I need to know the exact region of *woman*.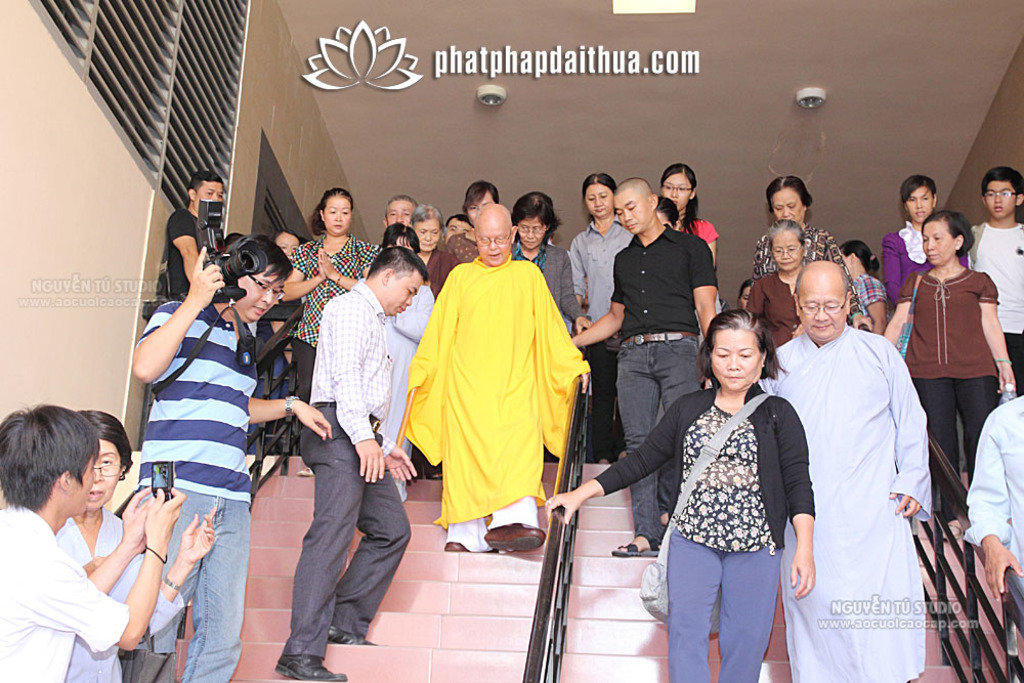
Region: left=758, top=169, right=849, bottom=276.
